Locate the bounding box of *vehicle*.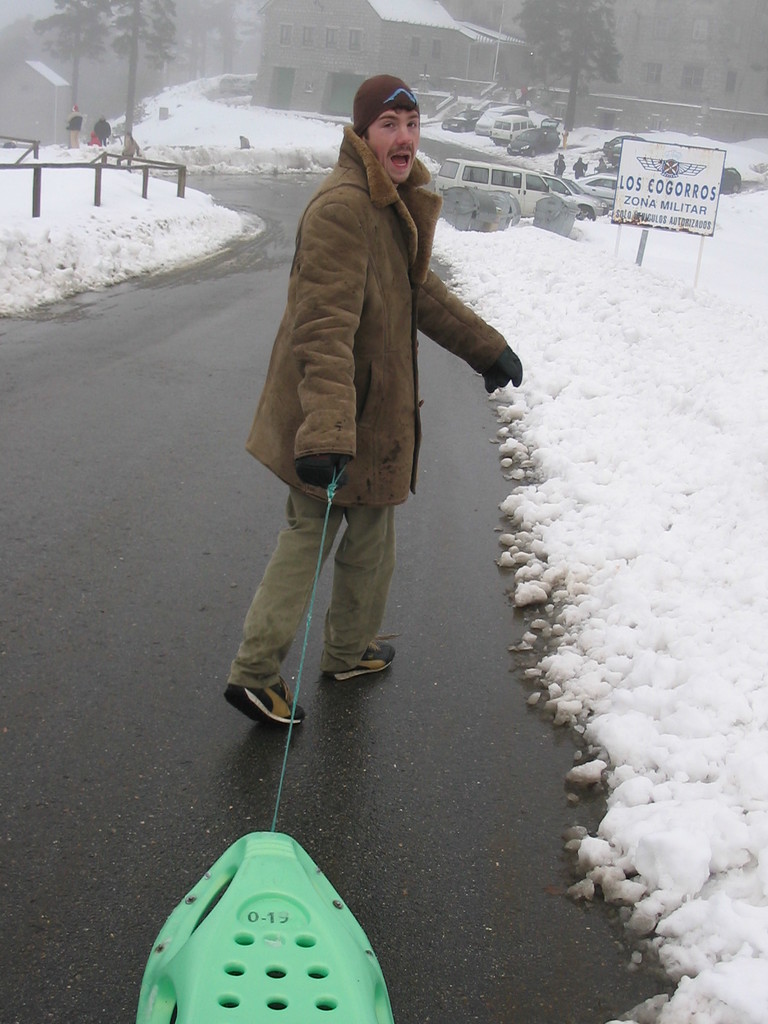
Bounding box: <box>440,99,479,131</box>.
